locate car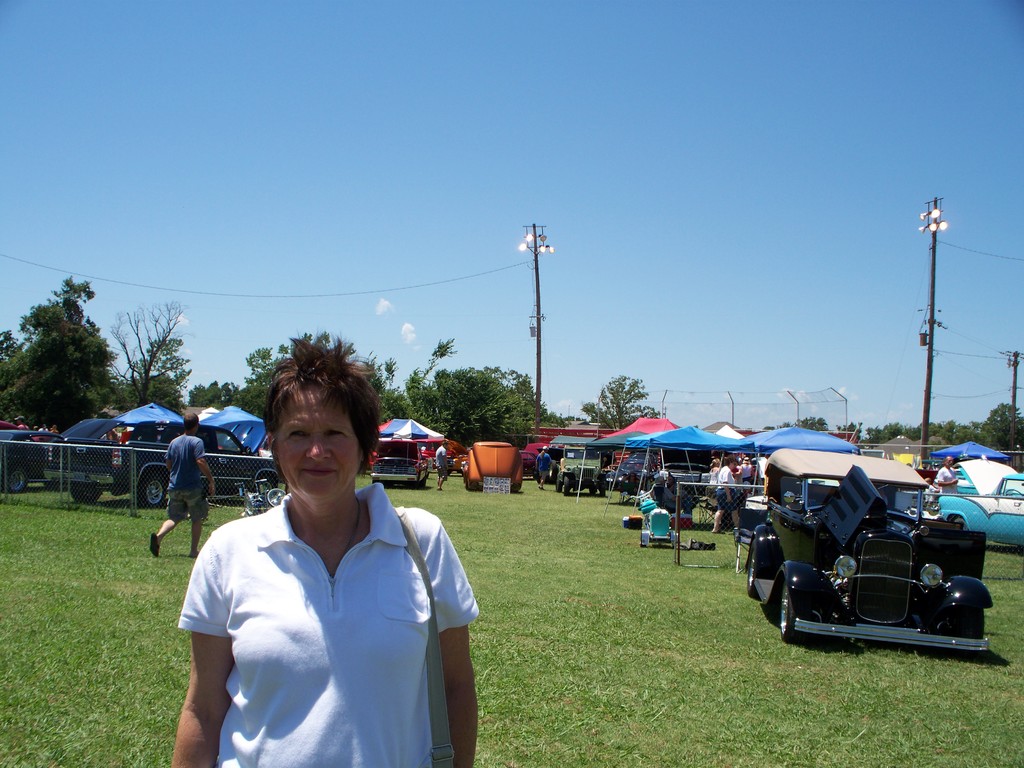
[x1=743, y1=452, x2=1001, y2=656]
